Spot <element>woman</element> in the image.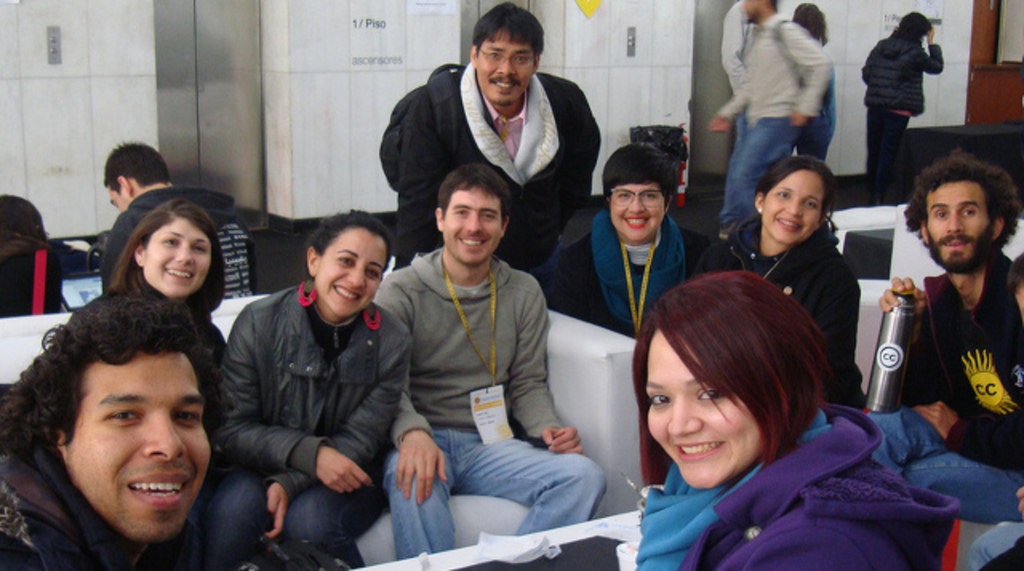
<element>woman</element> found at detection(626, 278, 968, 569).
